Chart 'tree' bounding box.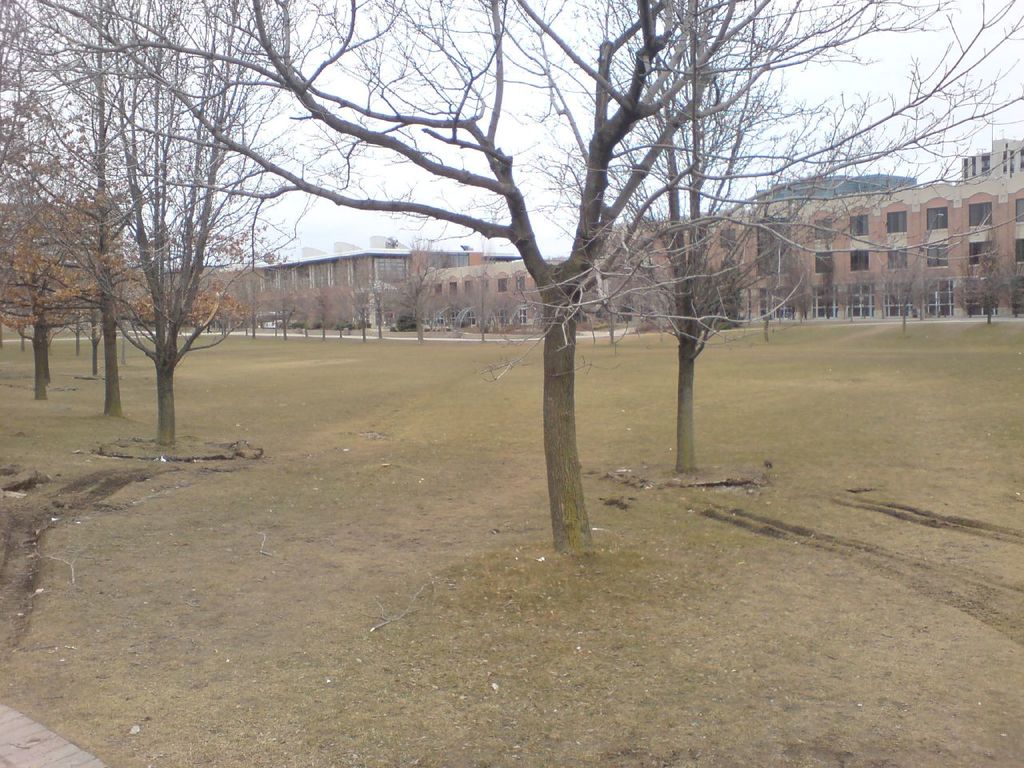
Charted: crop(468, 270, 496, 344).
